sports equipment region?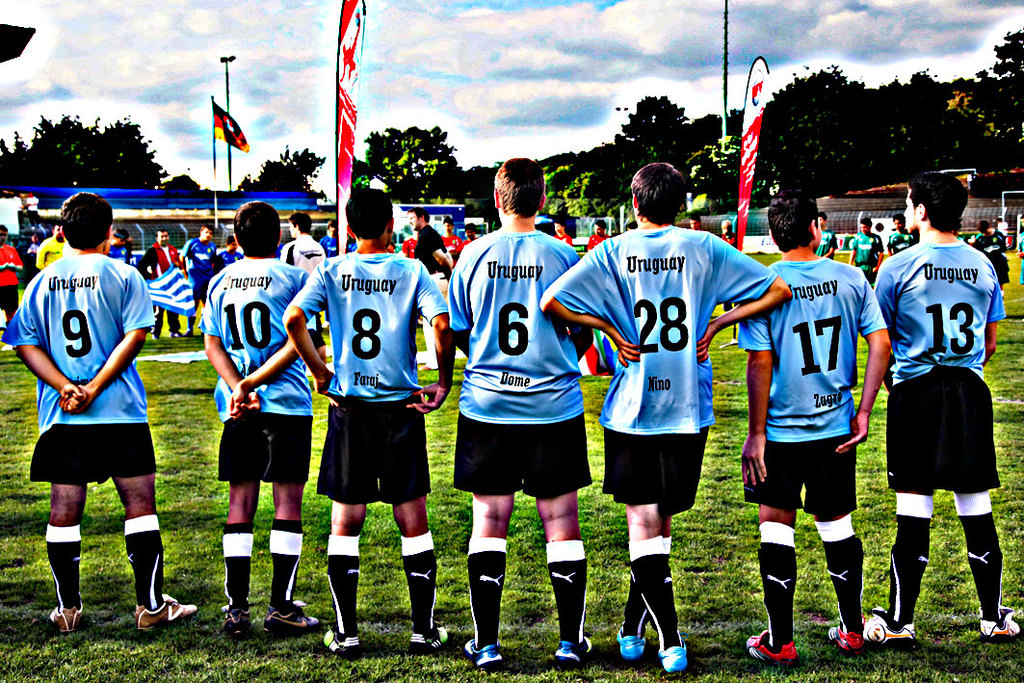
bbox(658, 634, 686, 673)
